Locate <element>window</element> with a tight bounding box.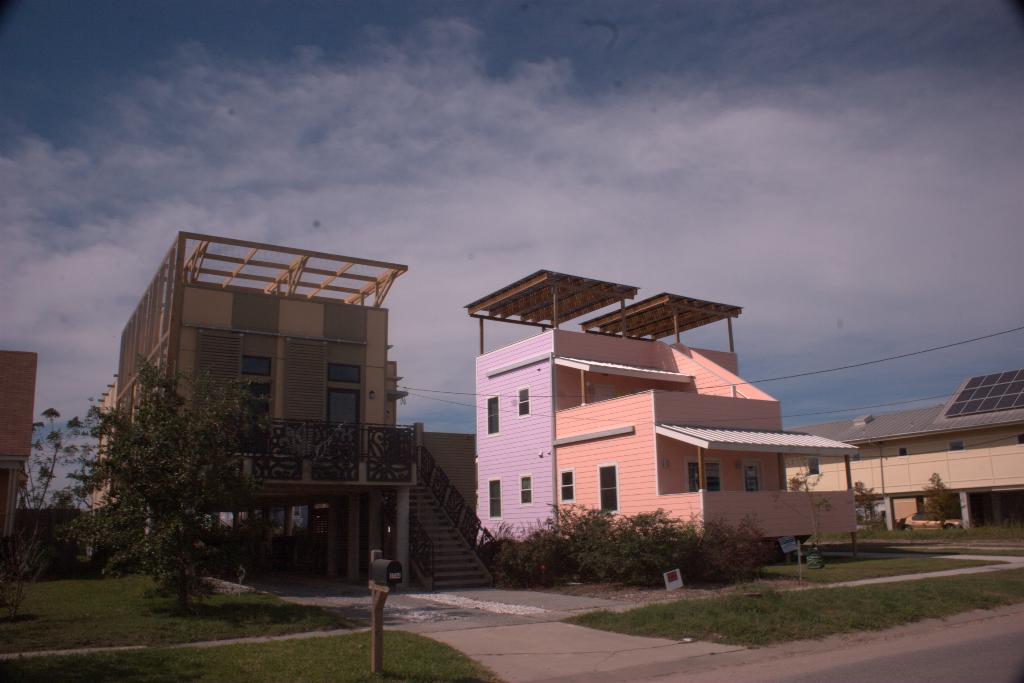
BBox(598, 465, 619, 514).
